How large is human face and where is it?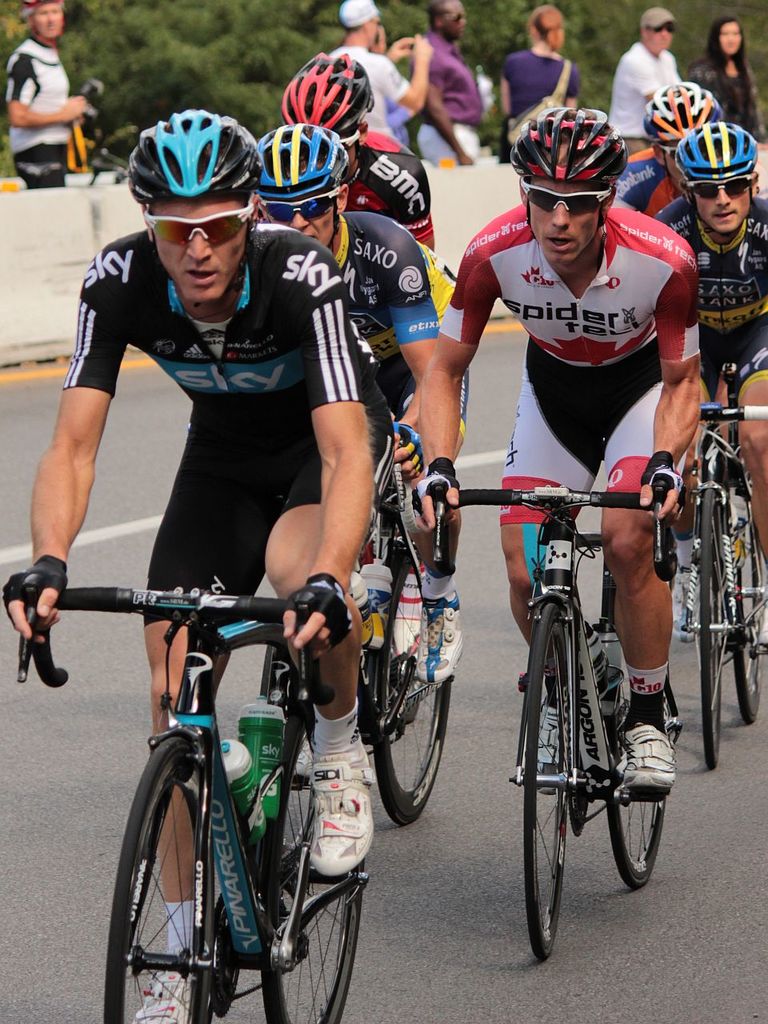
Bounding box: <box>690,188,754,236</box>.
